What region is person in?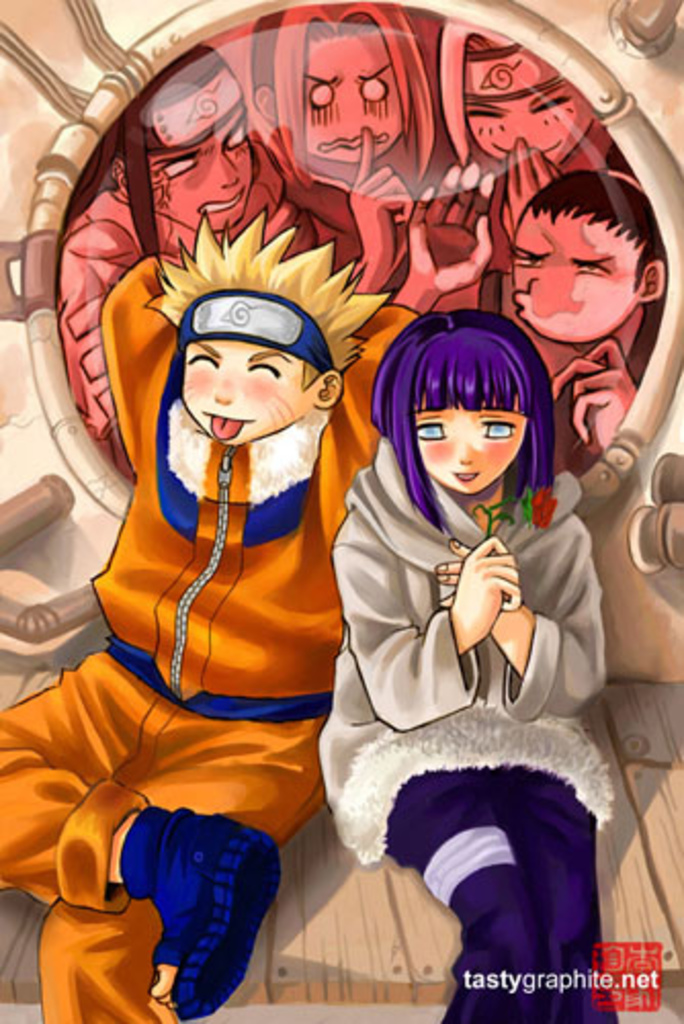
<region>66, 45, 287, 487</region>.
